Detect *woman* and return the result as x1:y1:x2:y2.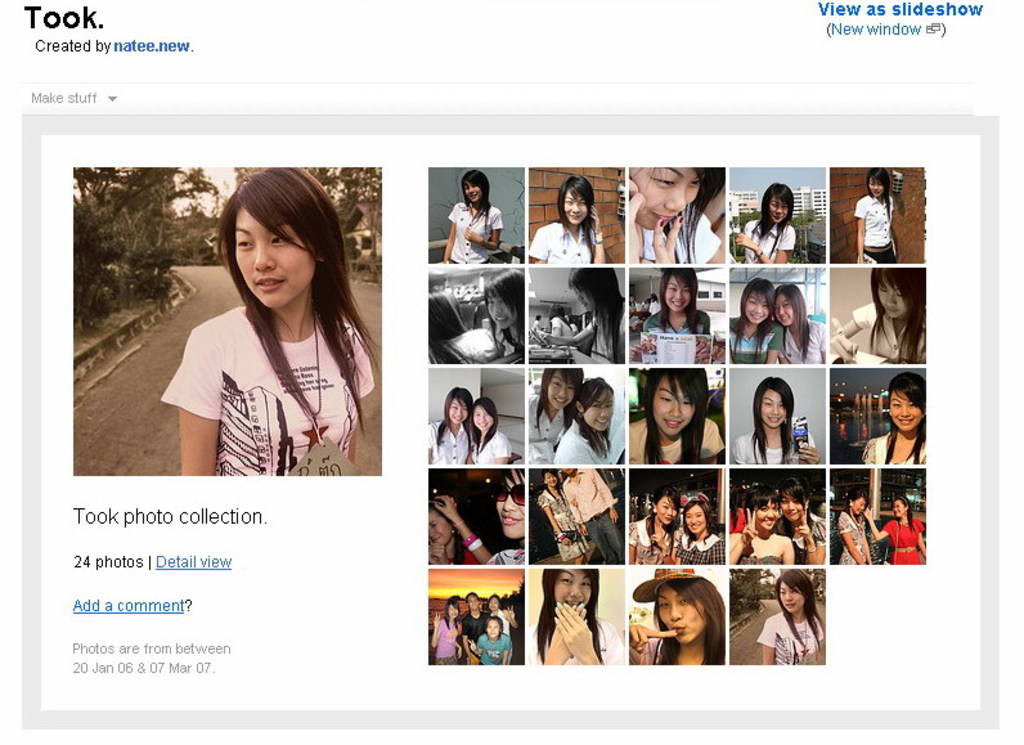
480:265:524:367.
